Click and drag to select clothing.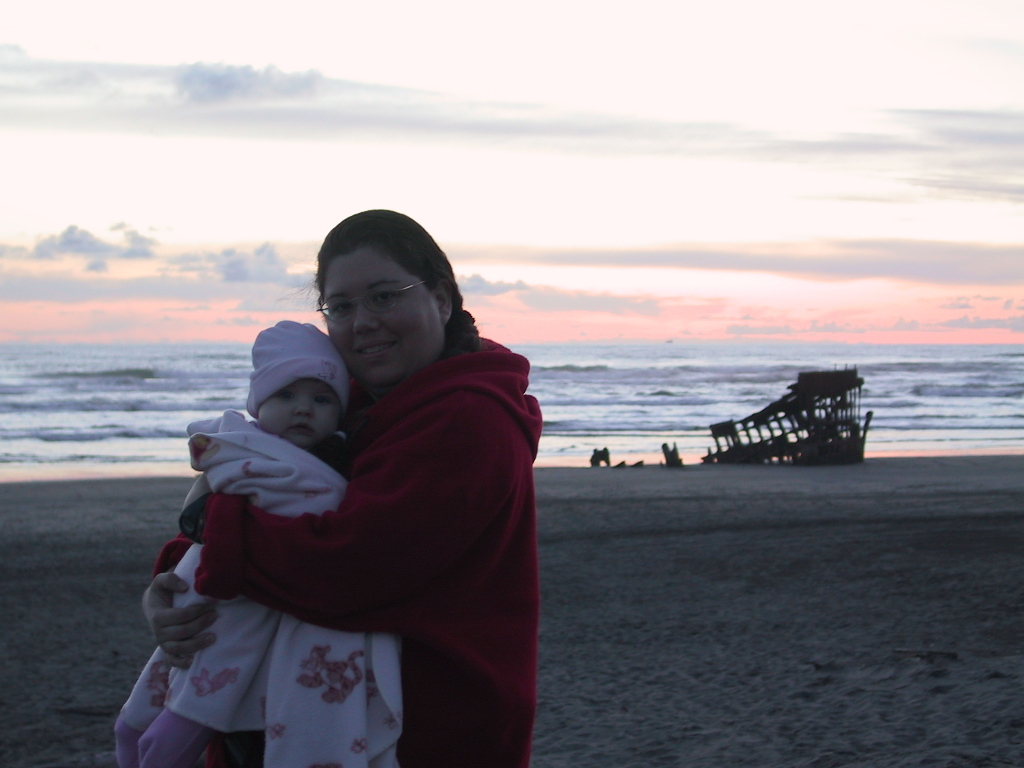
Selection: {"left": 152, "top": 343, "right": 544, "bottom": 767}.
